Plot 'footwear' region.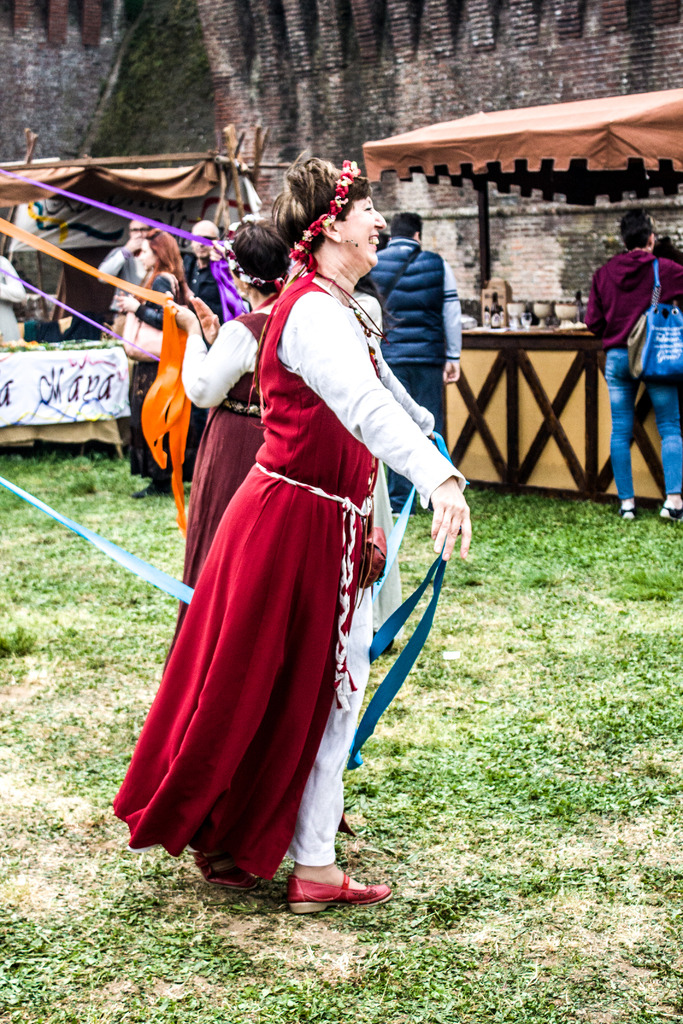
Plotted at bbox(131, 477, 174, 497).
